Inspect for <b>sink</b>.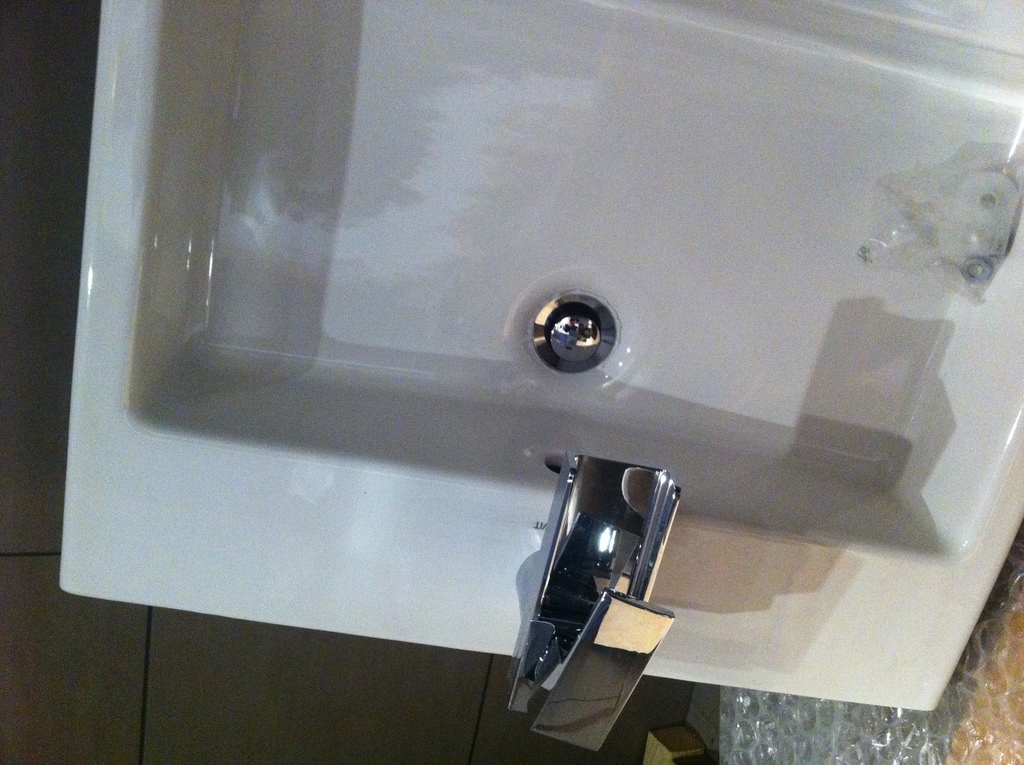
Inspection: l=58, t=0, r=1023, b=752.
